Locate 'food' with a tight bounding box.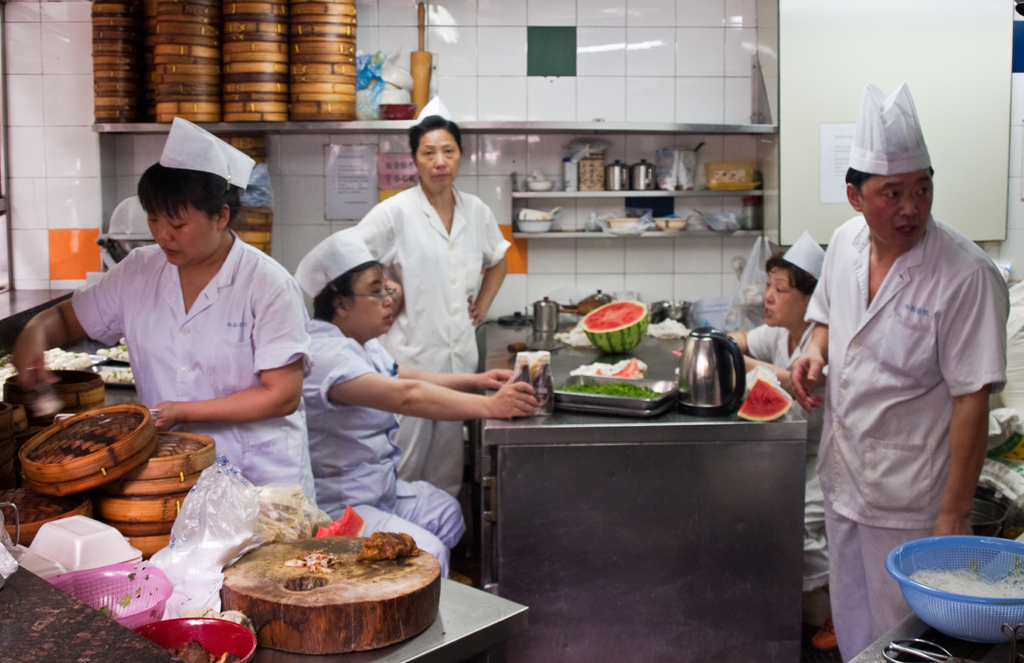
pyautogui.locateOnScreen(314, 502, 367, 539).
